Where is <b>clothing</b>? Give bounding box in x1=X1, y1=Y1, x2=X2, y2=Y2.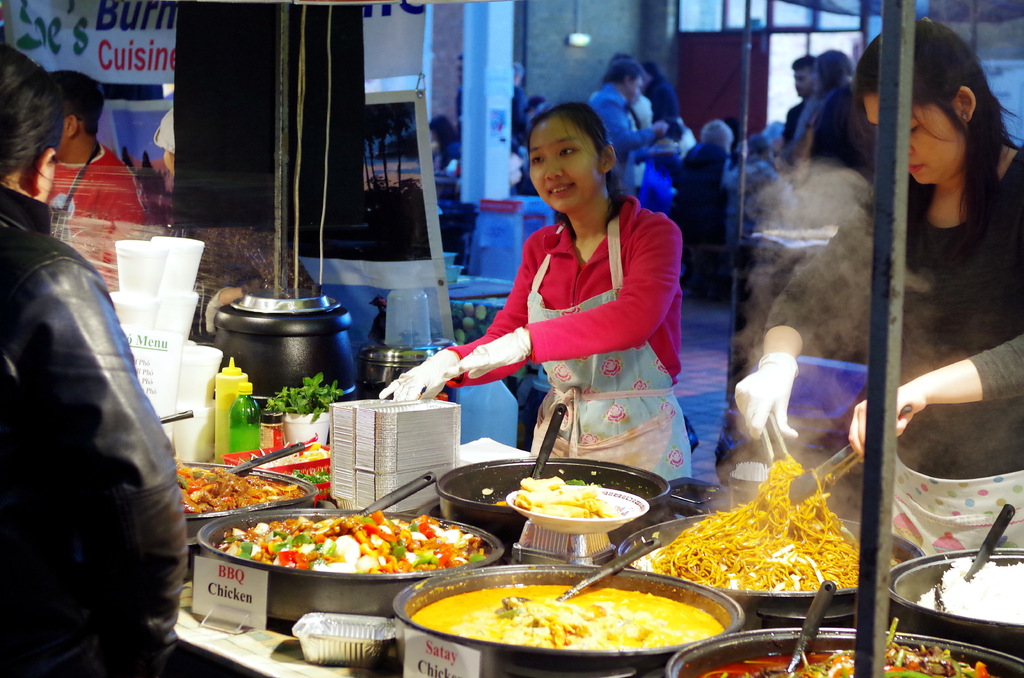
x1=594, y1=85, x2=654, y2=183.
